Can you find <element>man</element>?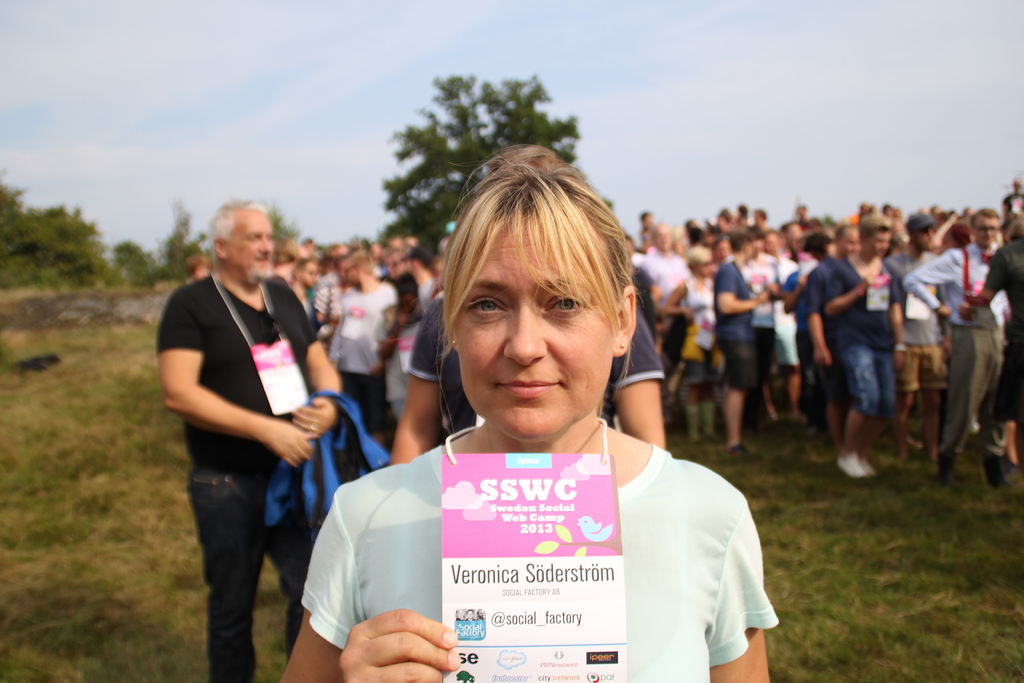
Yes, bounding box: box=[1003, 182, 1023, 213].
